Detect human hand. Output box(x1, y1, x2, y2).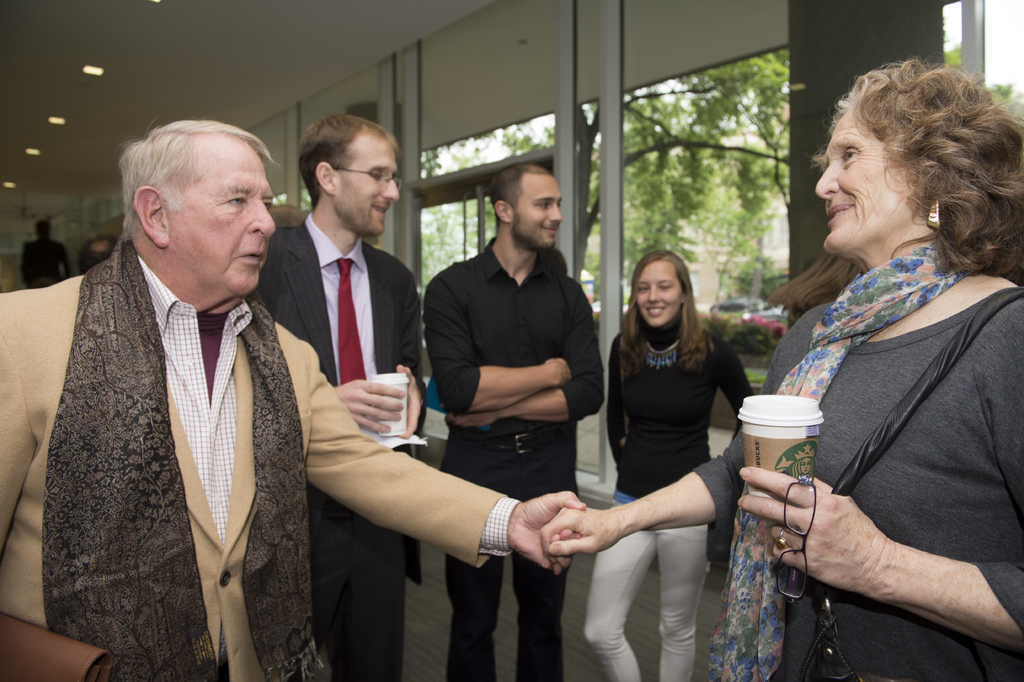
box(390, 363, 429, 440).
